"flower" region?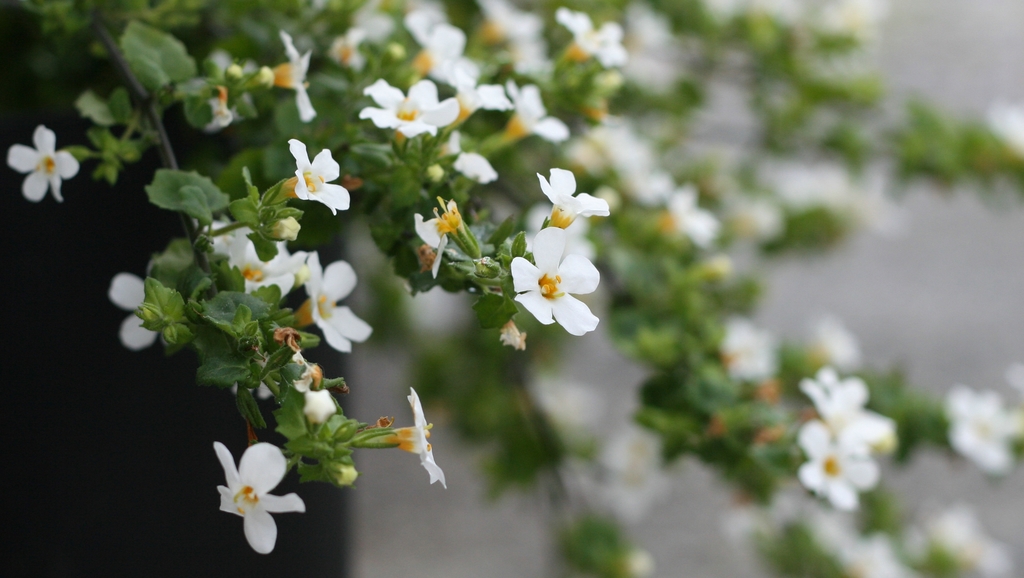
{"left": 357, "top": 74, "right": 460, "bottom": 136}
